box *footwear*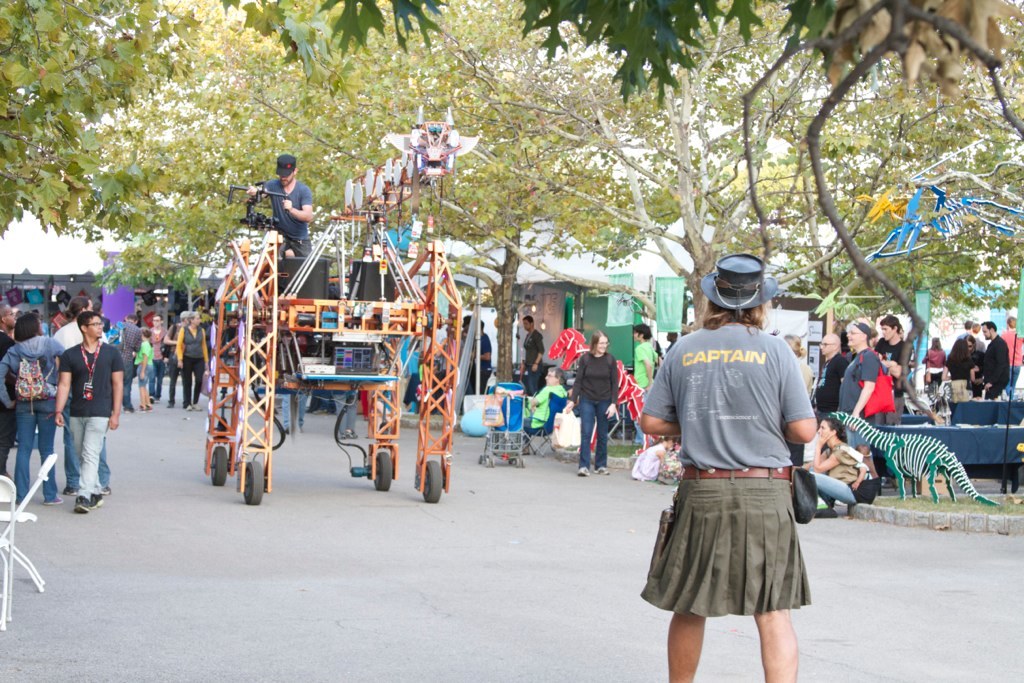
x1=98 y1=484 x2=110 y2=496
